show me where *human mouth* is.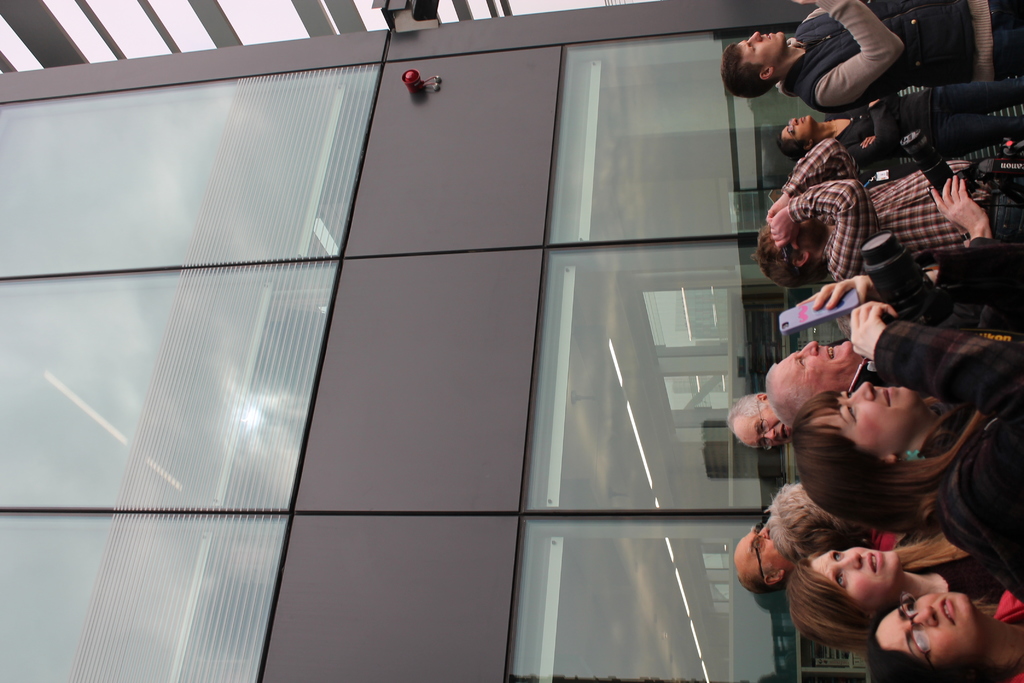
*human mouth* is at box=[779, 423, 792, 449].
